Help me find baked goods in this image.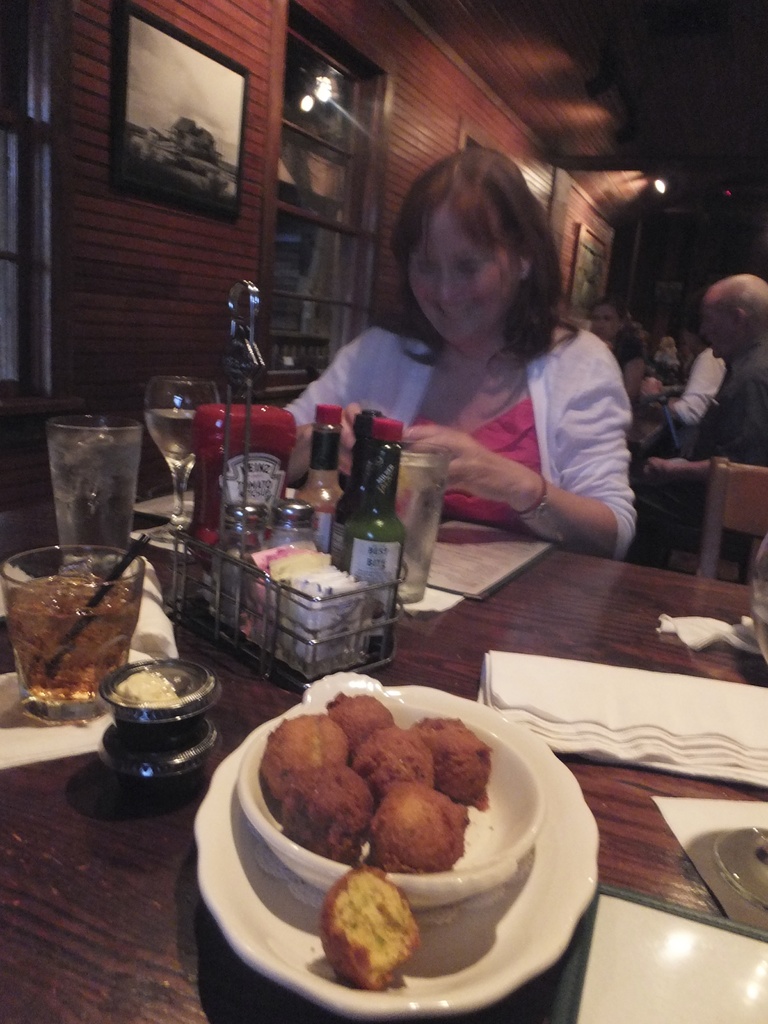
Found it: 252,686,495,874.
